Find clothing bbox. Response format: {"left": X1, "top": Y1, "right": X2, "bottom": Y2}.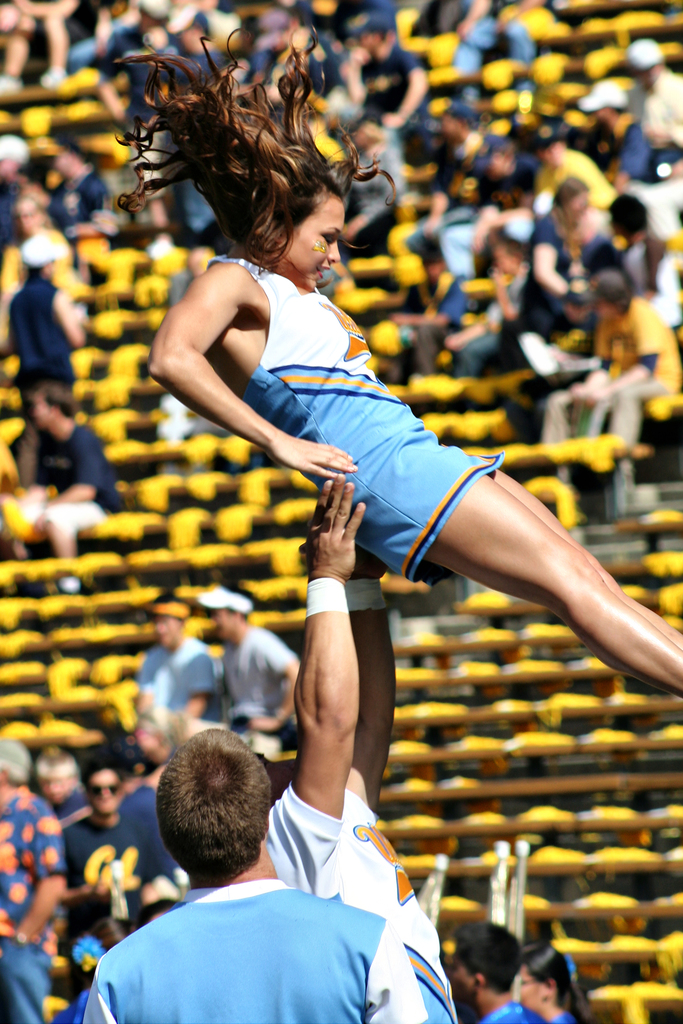
{"left": 141, "top": 627, "right": 220, "bottom": 731}.
